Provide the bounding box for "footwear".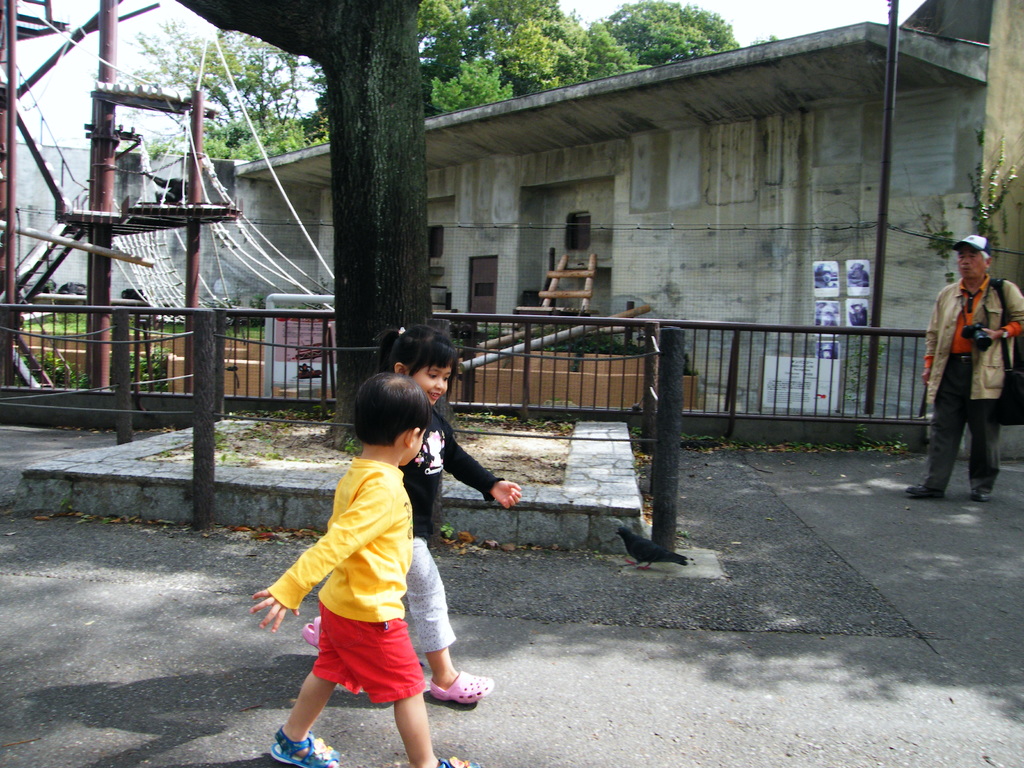
l=968, t=490, r=994, b=500.
